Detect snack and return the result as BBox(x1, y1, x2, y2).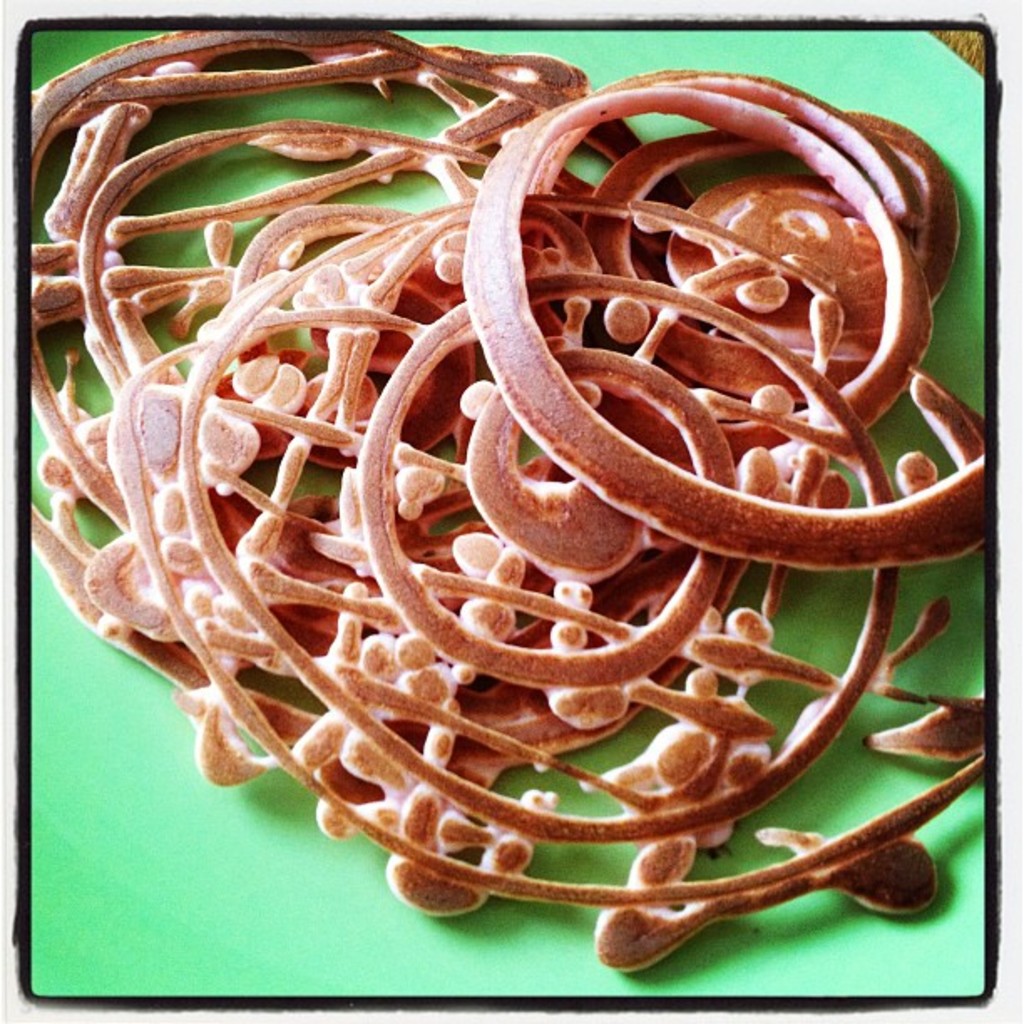
BBox(32, 33, 991, 970).
